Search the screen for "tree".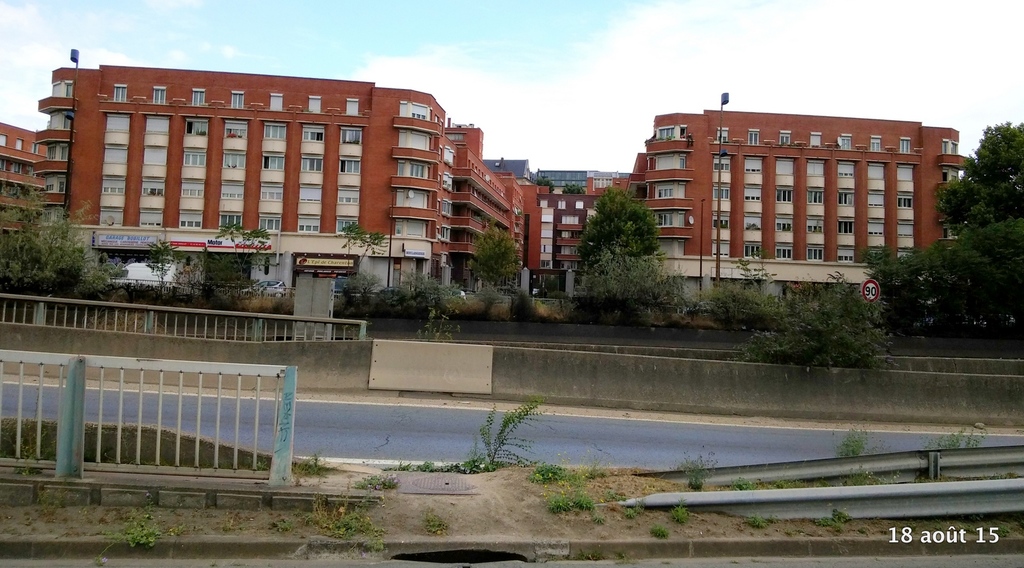
Found at (x1=214, y1=220, x2=270, y2=290).
